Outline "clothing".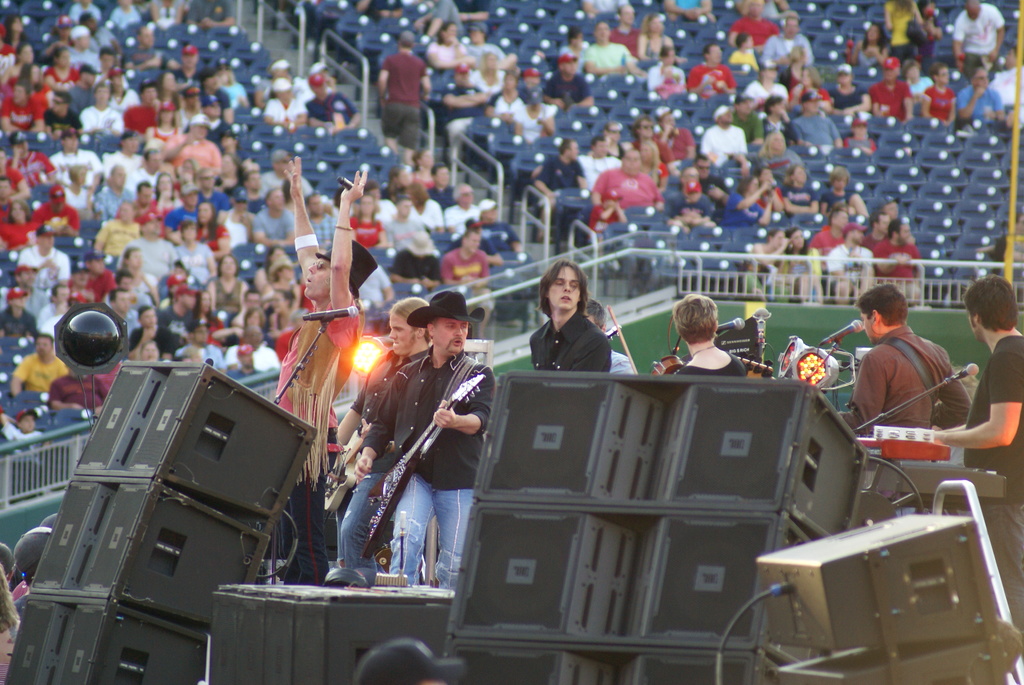
Outline: rect(6, 578, 29, 604).
